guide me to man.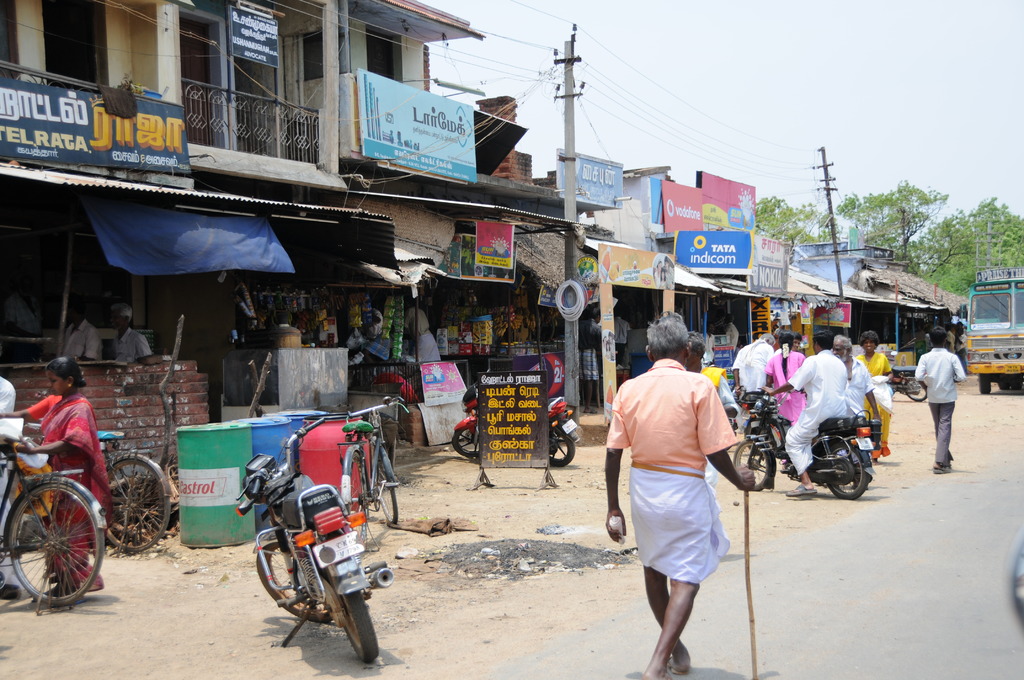
Guidance: locate(761, 327, 851, 496).
